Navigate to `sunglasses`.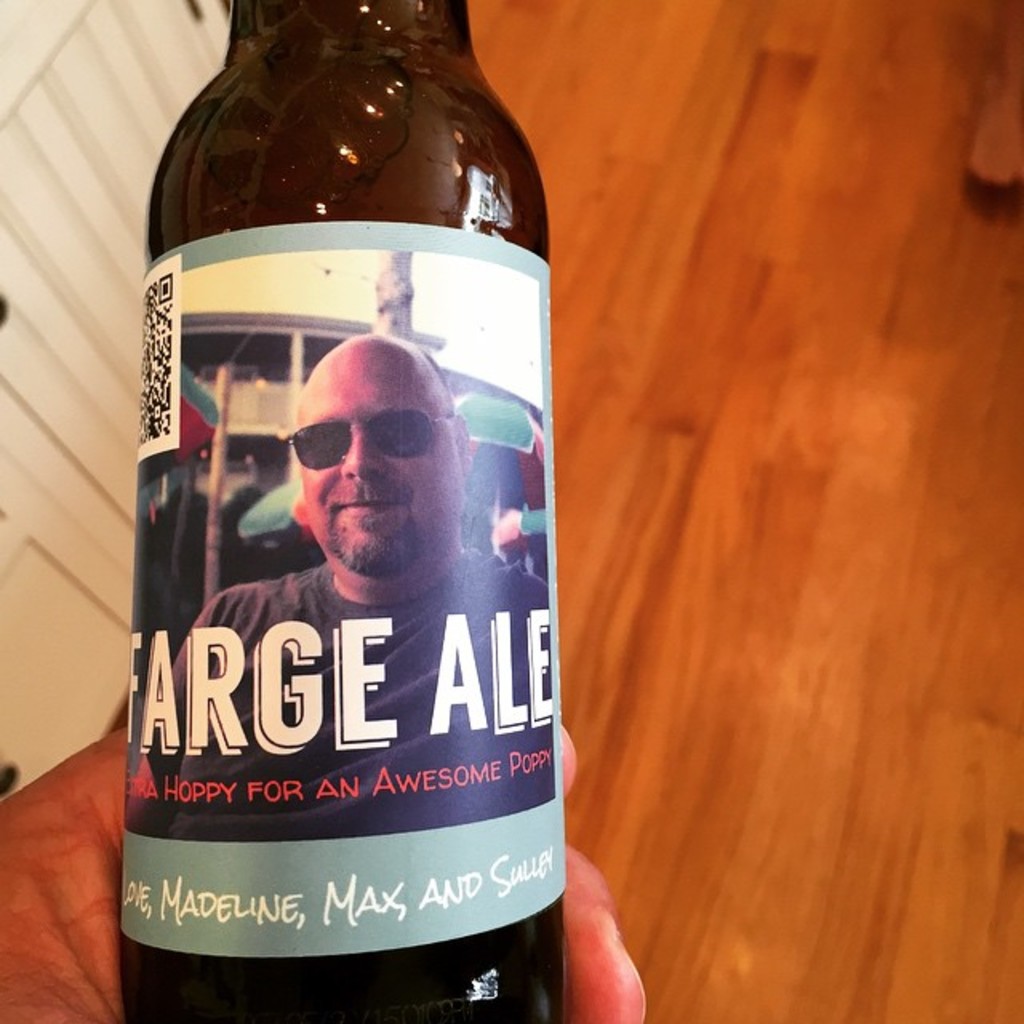
Navigation target: x1=286 y1=411 x2=453 y2=469.
